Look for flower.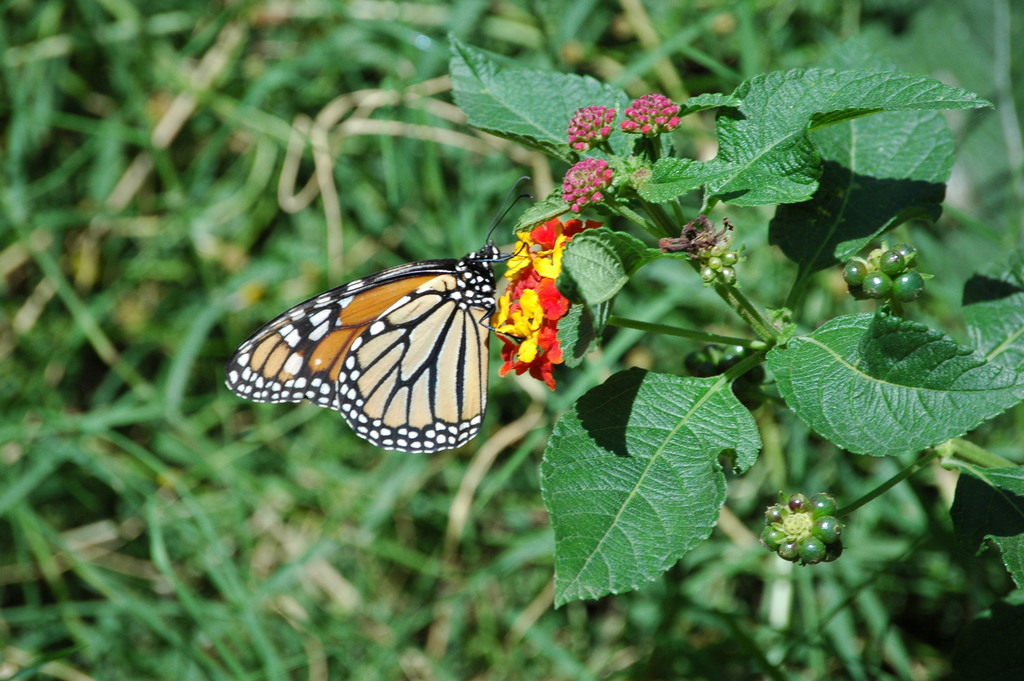
Found: left=488, top=220, right=595, bottom=388.
